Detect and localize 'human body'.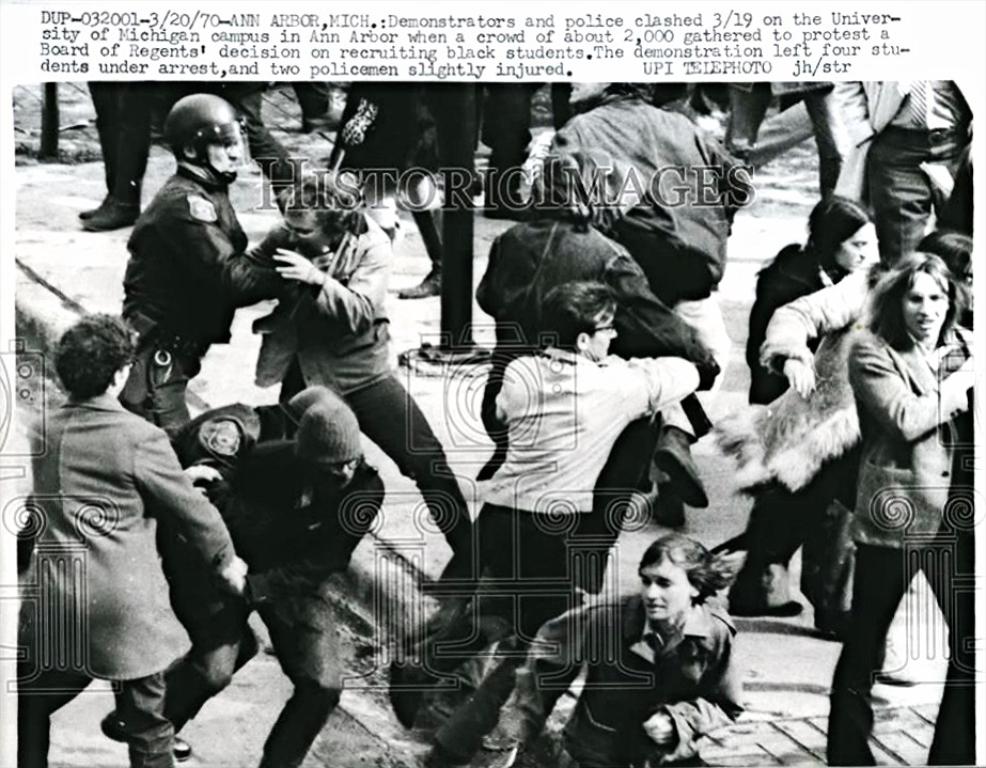
Localized at locate(548, 66, 746, 339).
